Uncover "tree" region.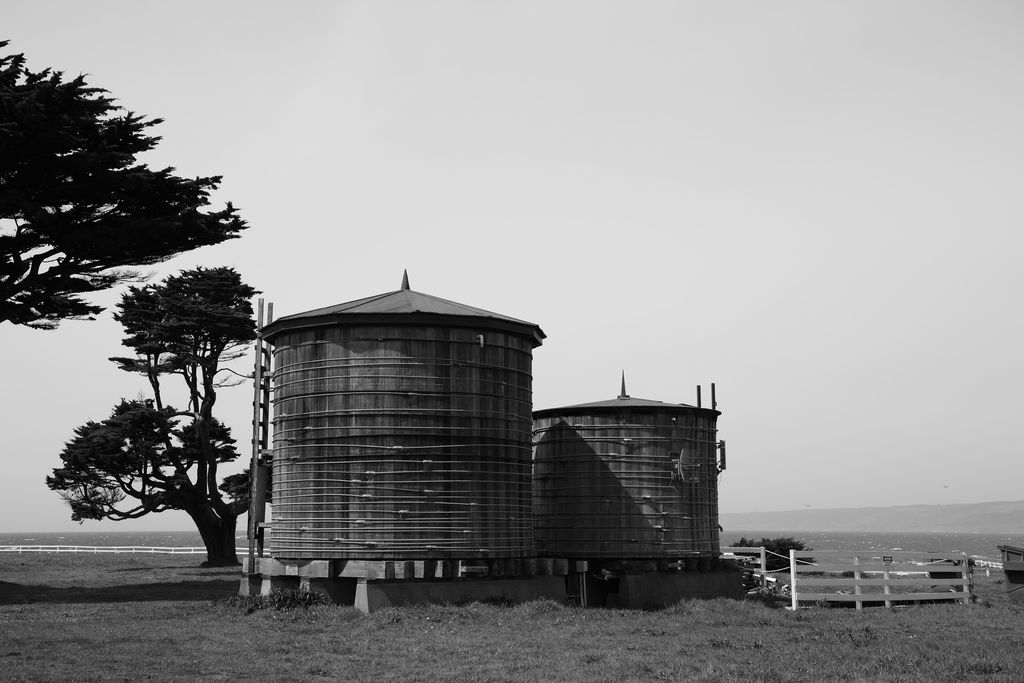
Uncovered: <region>42, 262, 274, 570</region>.
